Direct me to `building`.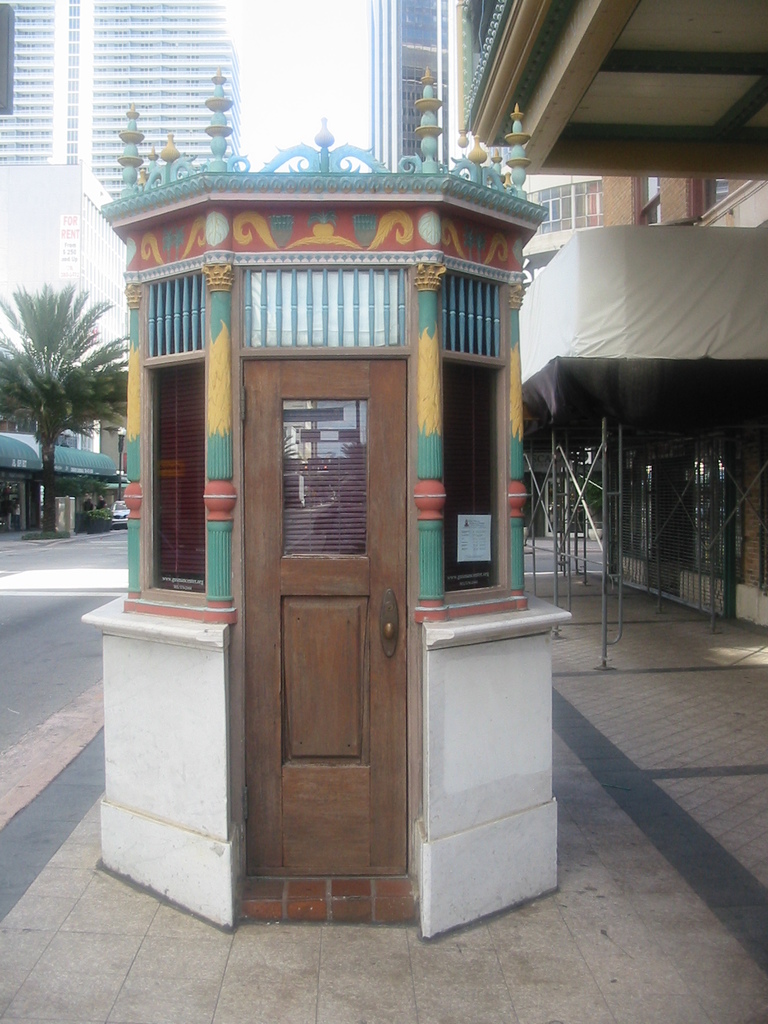
Direction: BBox(372, 0, 595, 295).
